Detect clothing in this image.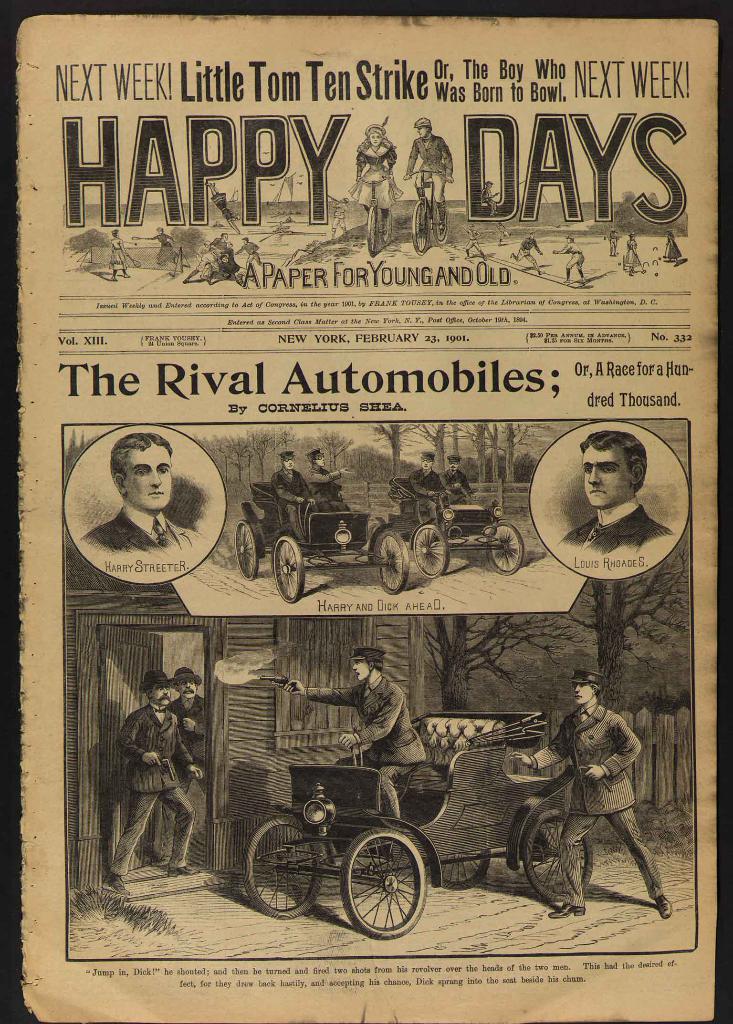
Detection: (542,685,661,920).
